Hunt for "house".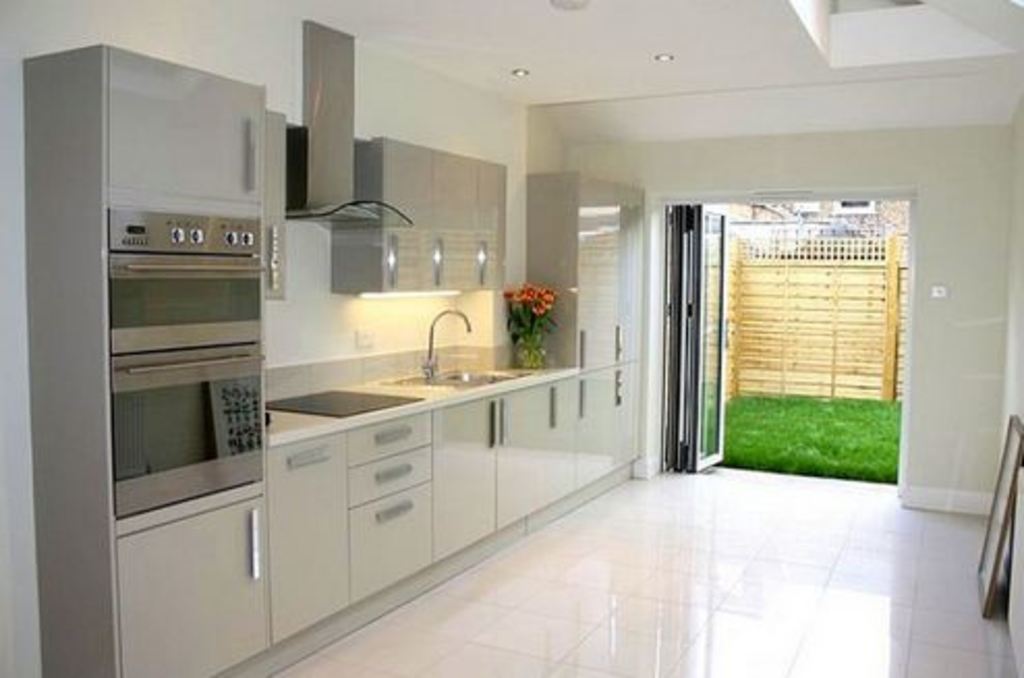
Hunted down at {"x1": 0, "y1": 0, "x2": 1022, "y2": 676}.
